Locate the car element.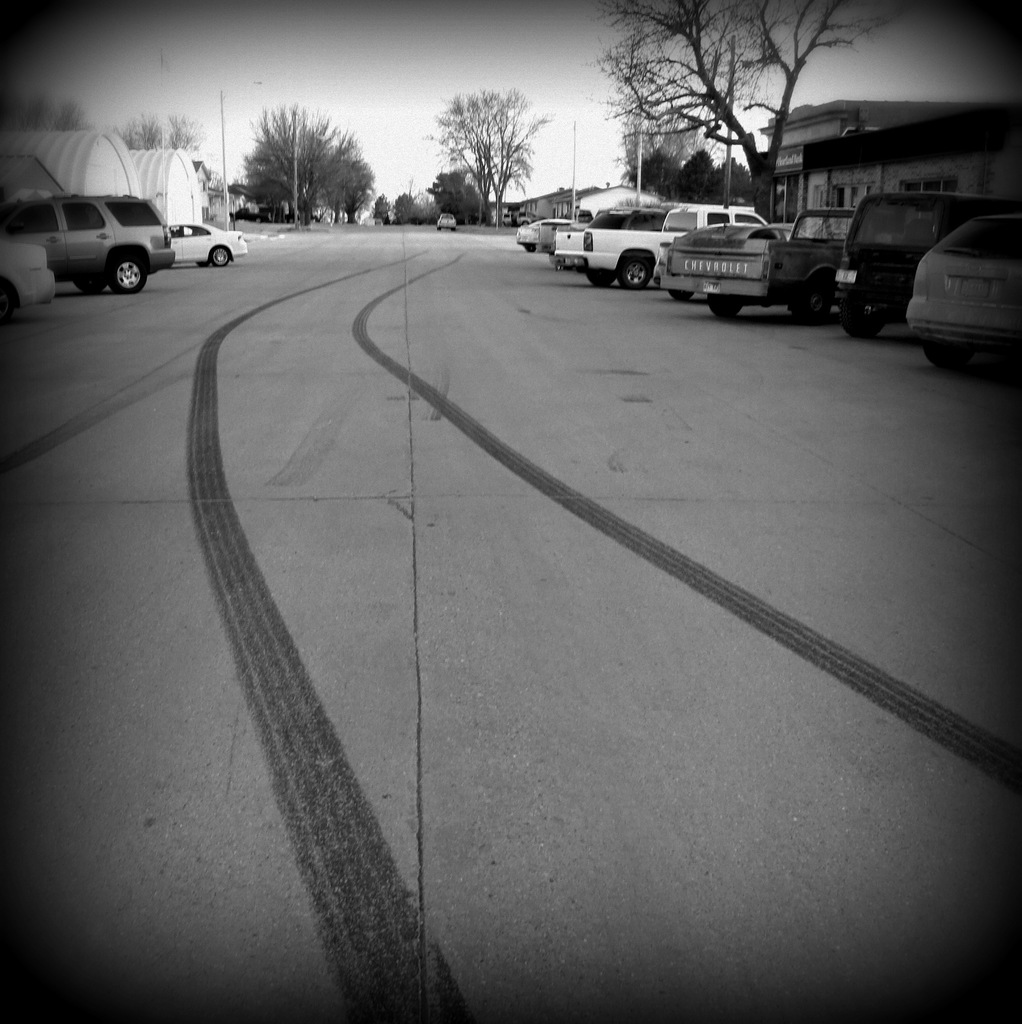
Element bbox: <region>0, 242, 60, 316</region>.
